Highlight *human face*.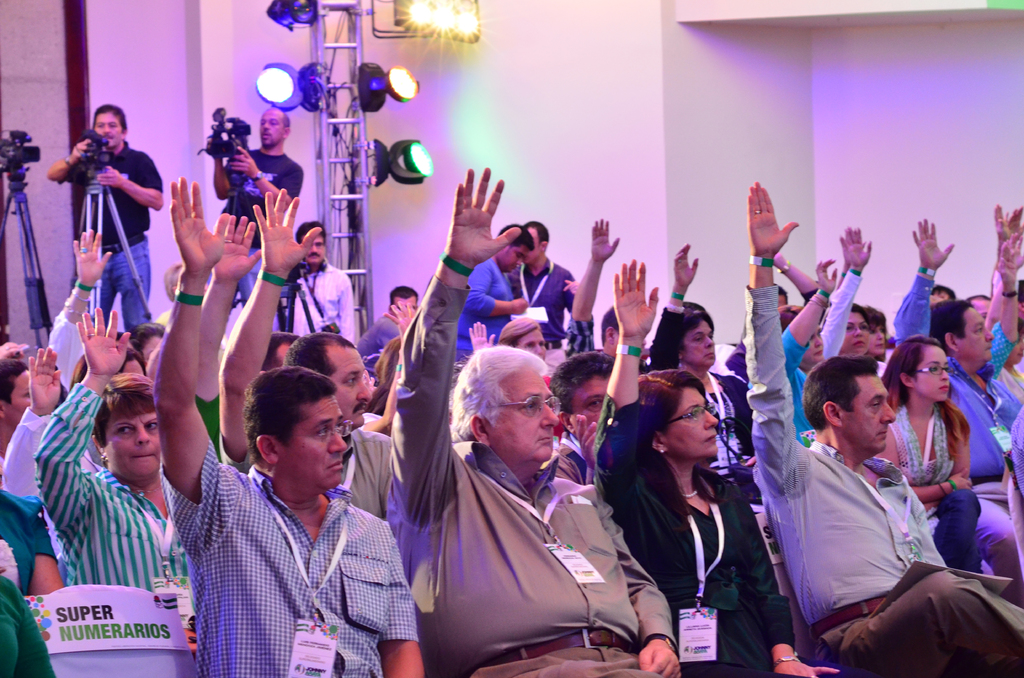
Highlighted region: bbox=[264, 112, 284, 145].
